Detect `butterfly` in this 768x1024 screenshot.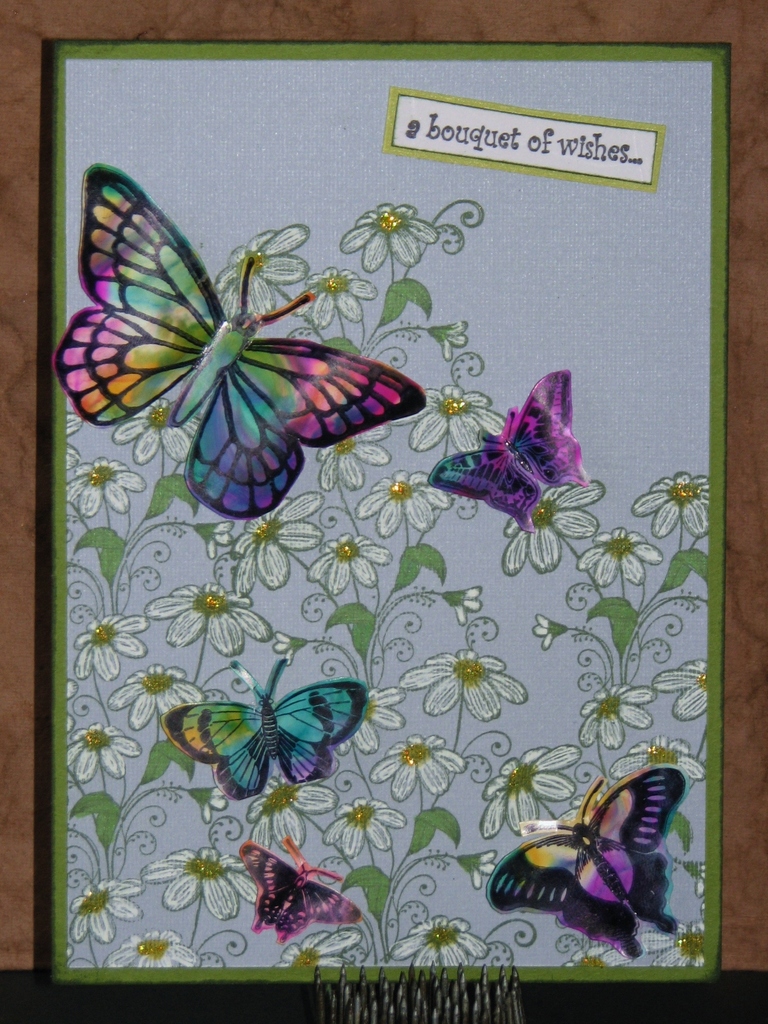
Detection: x1=158 y1=660 x2=368 y2=796.
